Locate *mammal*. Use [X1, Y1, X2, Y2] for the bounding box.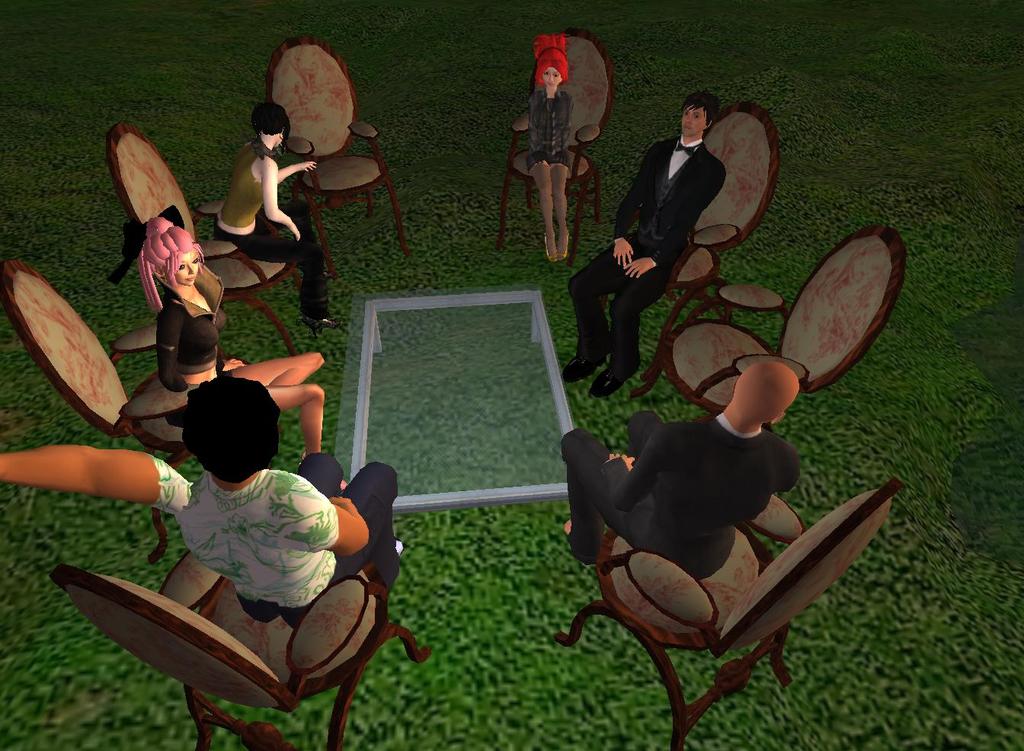
[562, 86, 728, 384].
